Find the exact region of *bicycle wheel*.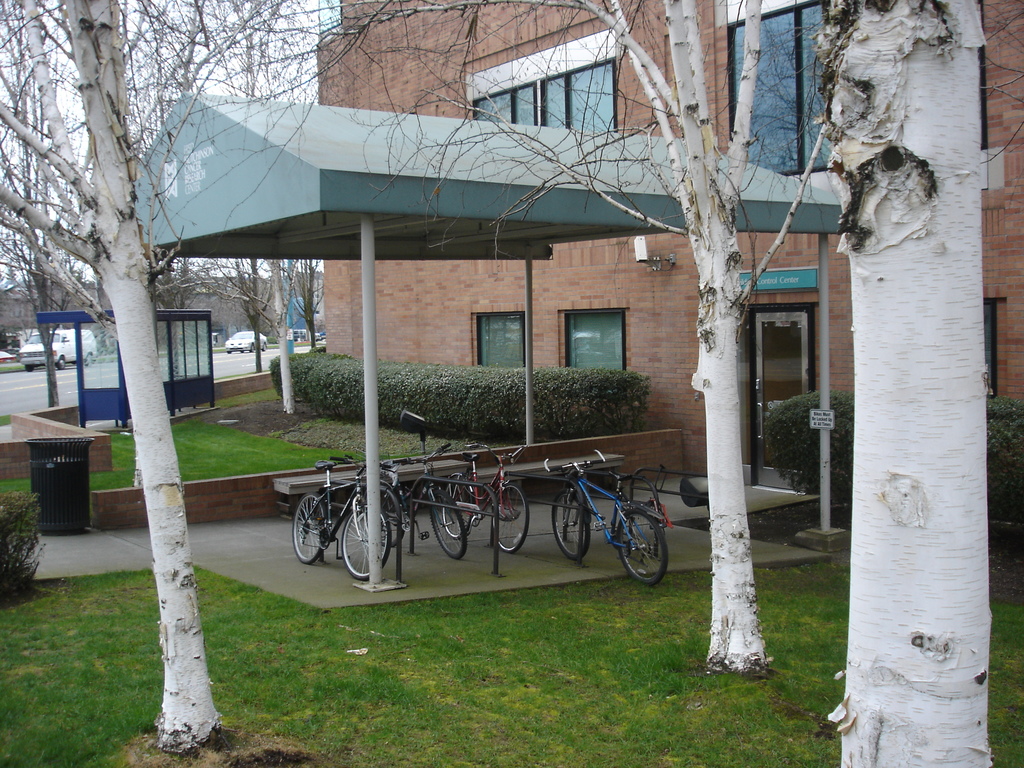
Exact region: (x1=438, y1=478, x2=476, y2=532).
